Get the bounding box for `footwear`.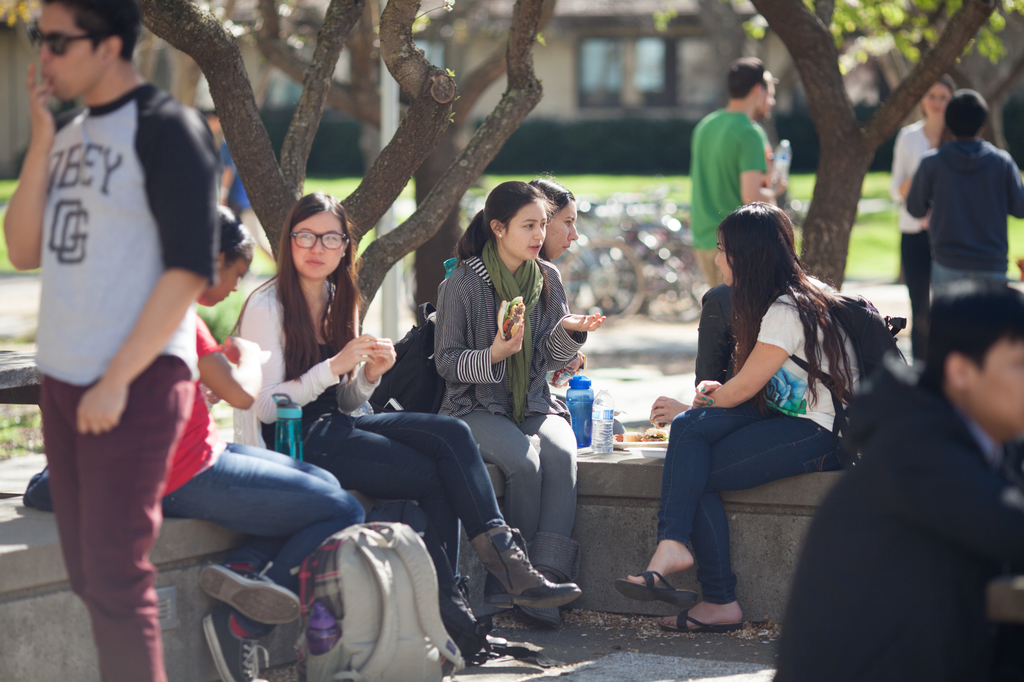
box(612, 566, 696, 604).
